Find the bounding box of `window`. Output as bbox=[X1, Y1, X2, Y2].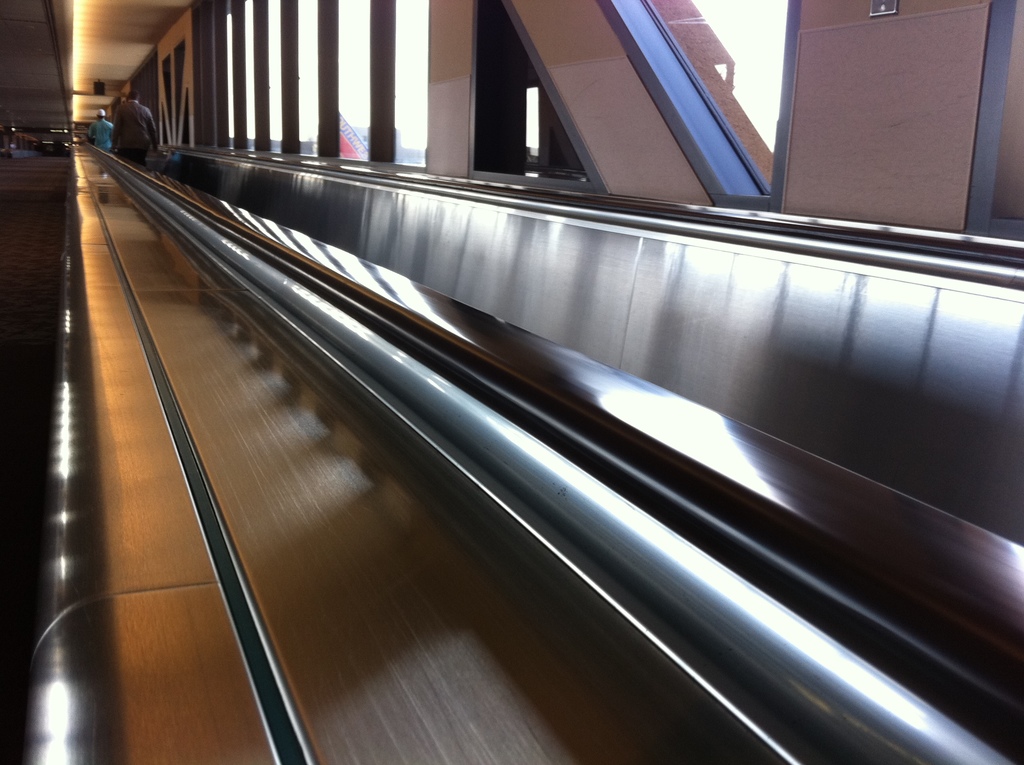
bbox=[294, 0, 323, 157].
